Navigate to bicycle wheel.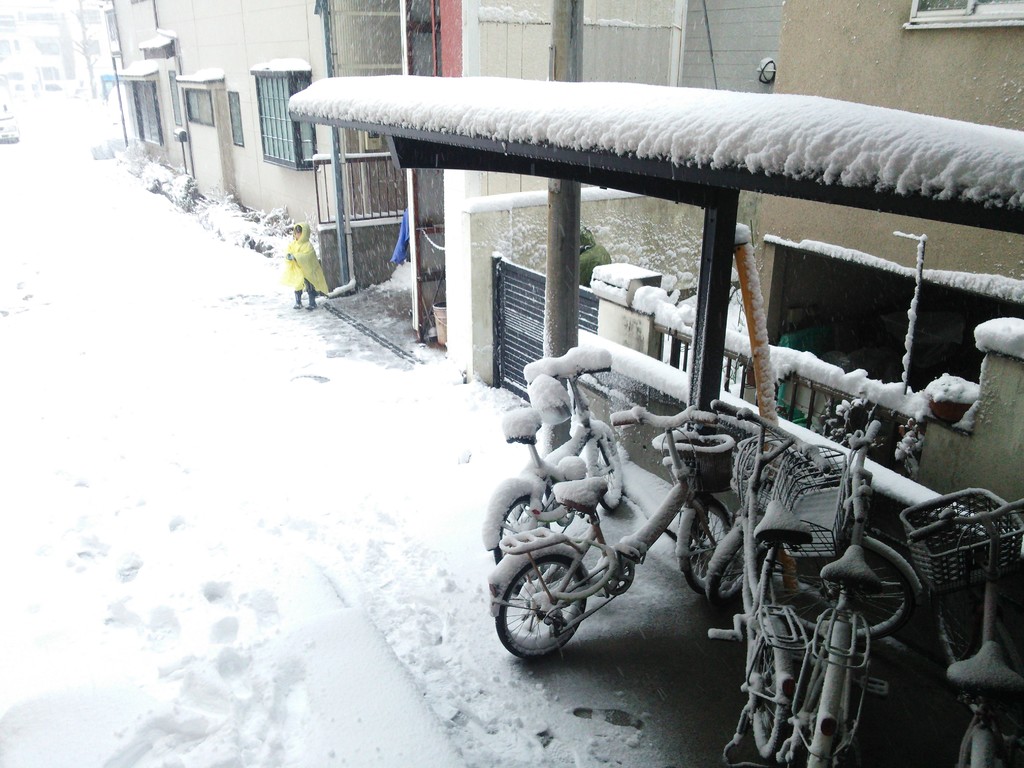
Navigation target: <bbox>492, 554, 591, 667</bbox>.
